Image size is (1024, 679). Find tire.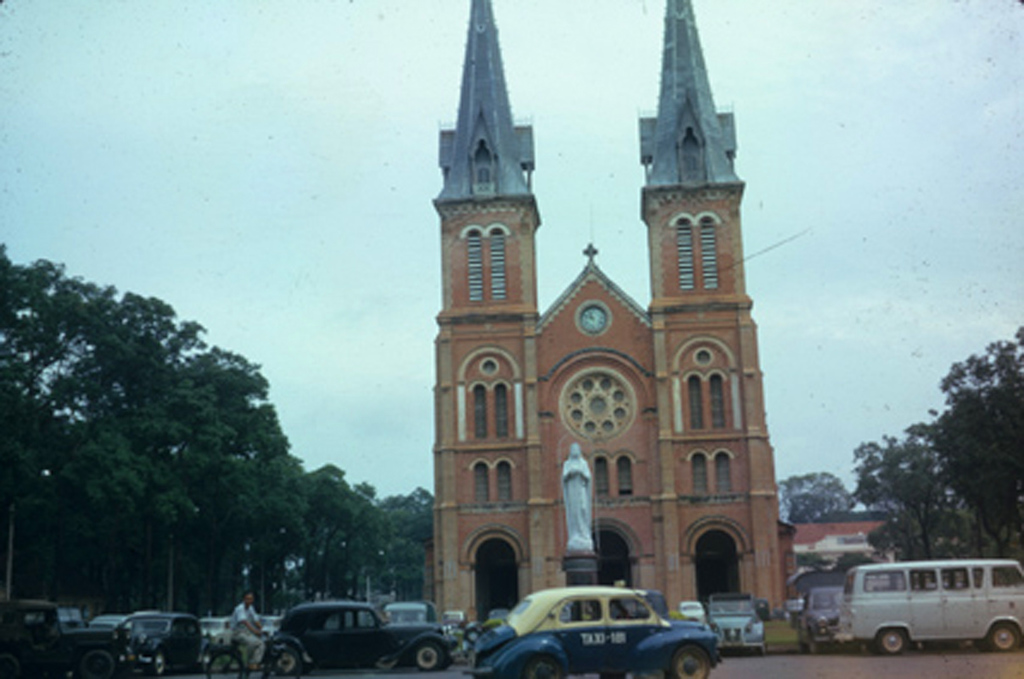
(left=380, top=653, right=398, bottom=670).
